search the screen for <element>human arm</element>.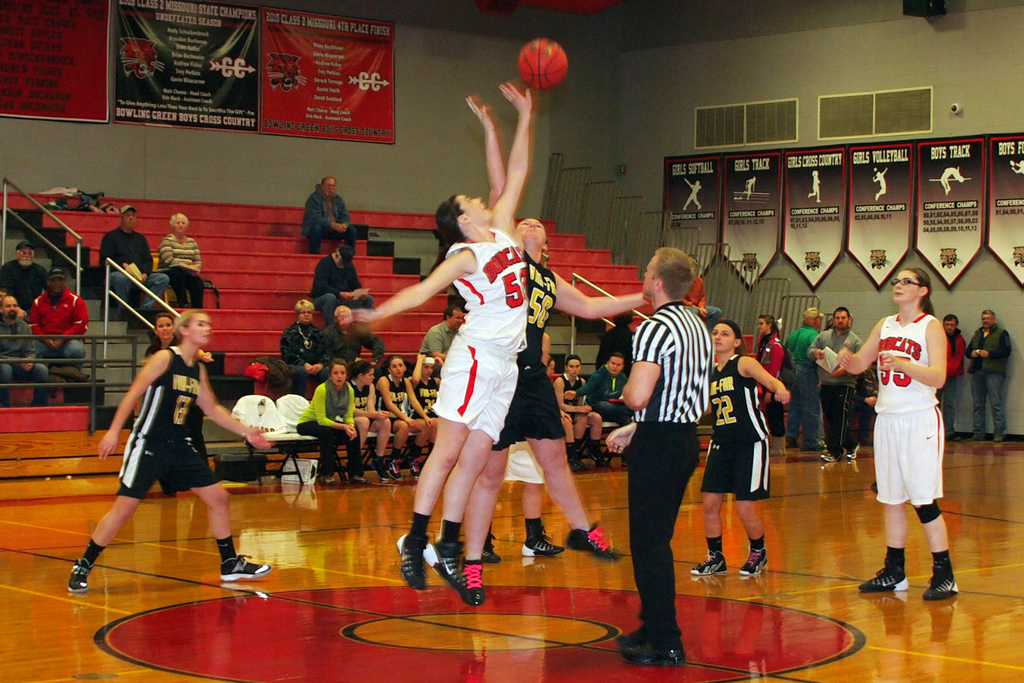
Found at {"left": 411, "top": 349, "right": 423, "bottom": 387}.
